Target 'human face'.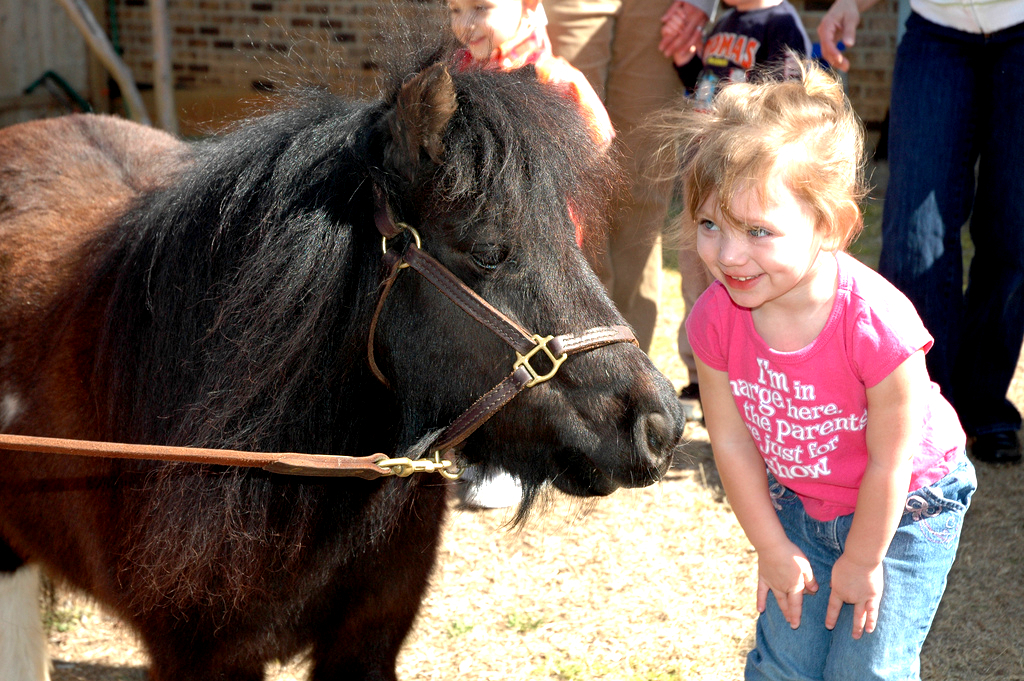
Target region: [449, 0, 525, 57].
